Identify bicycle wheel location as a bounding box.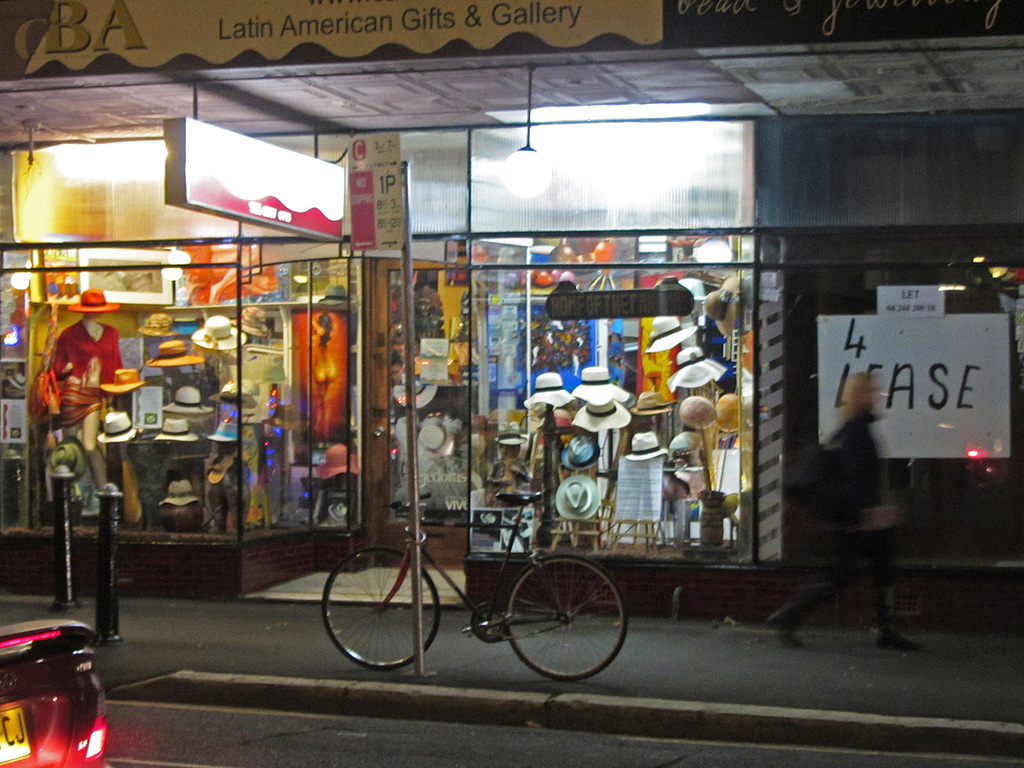
crop(499, 573, 620, 678).
